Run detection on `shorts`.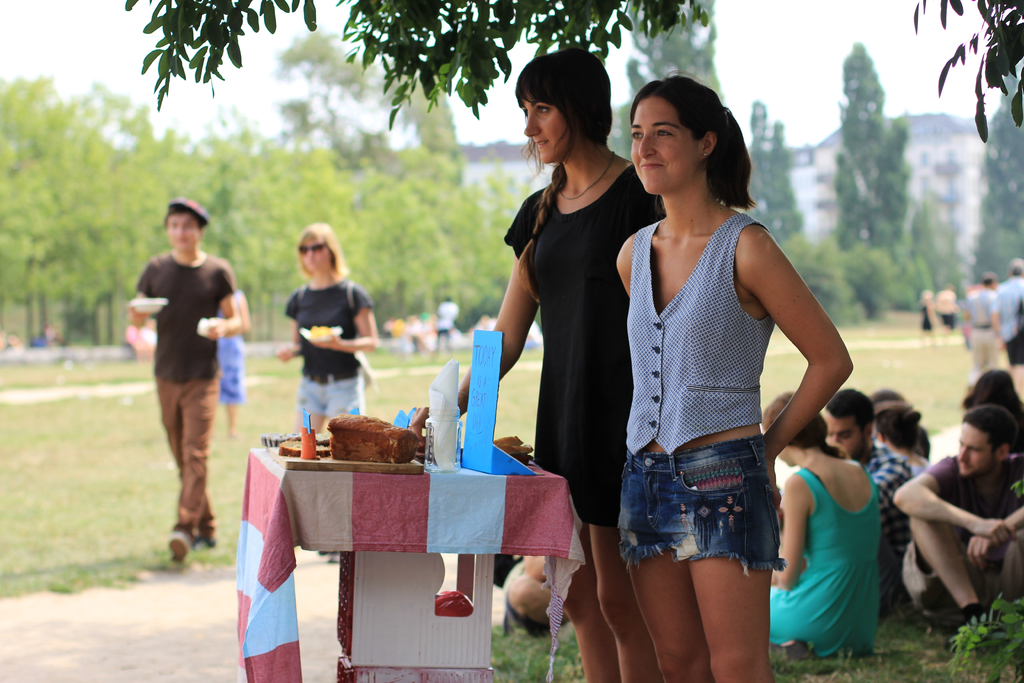
Result: bbox=[1004, 331, 1023, 366].
